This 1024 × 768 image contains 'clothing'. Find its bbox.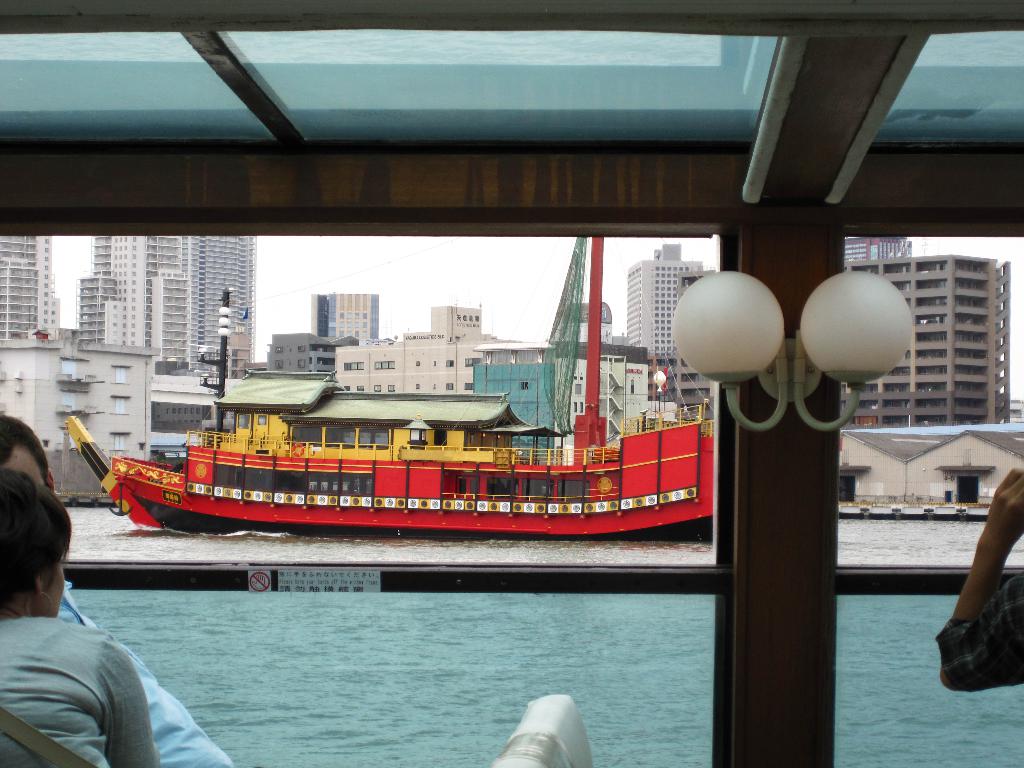
left=936, top=571, right=1023, bottom=693.
